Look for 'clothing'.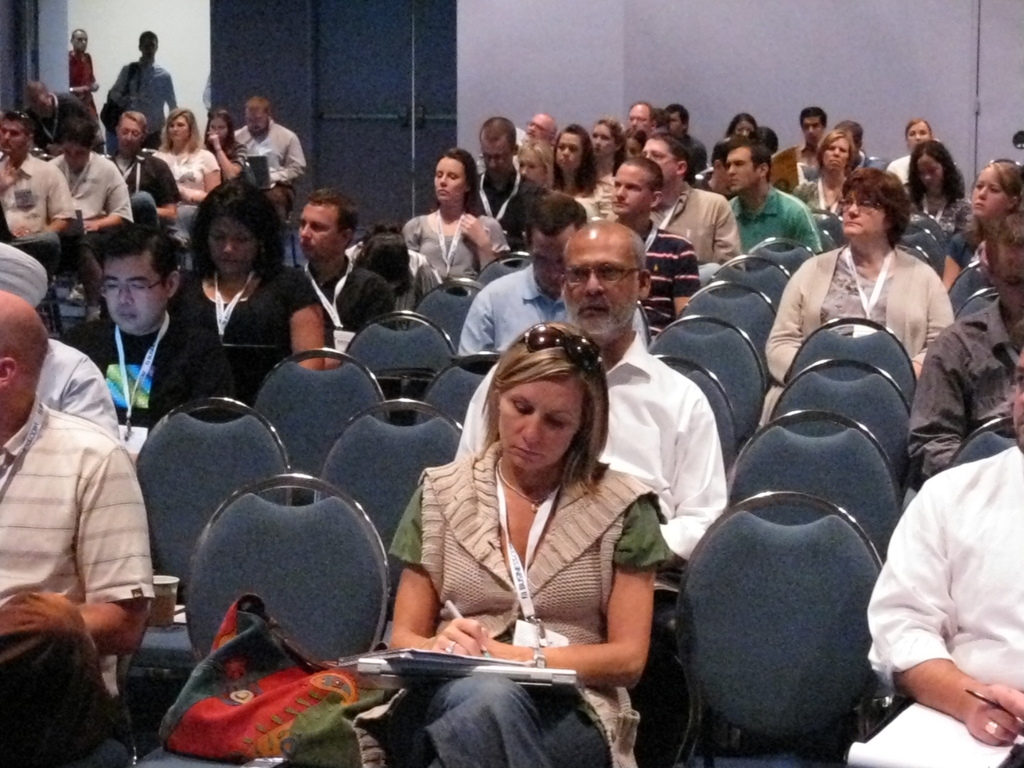
Found: 66/47/99/106.
